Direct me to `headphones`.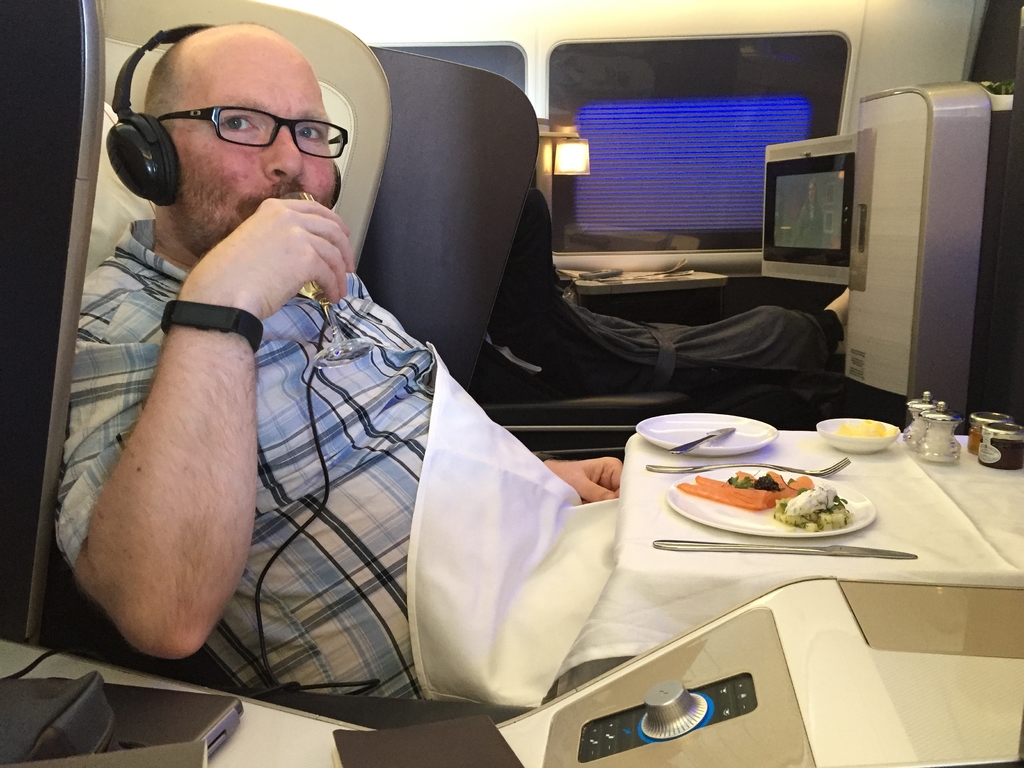
Direction: 103:28:349:191.
